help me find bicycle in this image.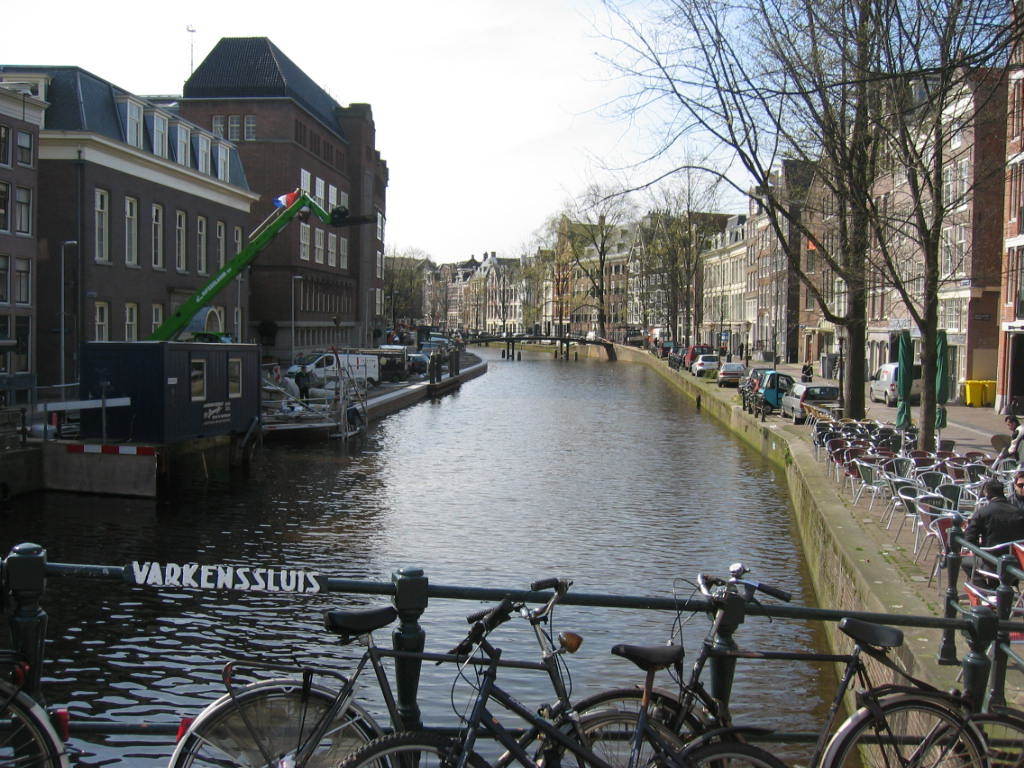
Found it: box(165, 573, 688, 767).
